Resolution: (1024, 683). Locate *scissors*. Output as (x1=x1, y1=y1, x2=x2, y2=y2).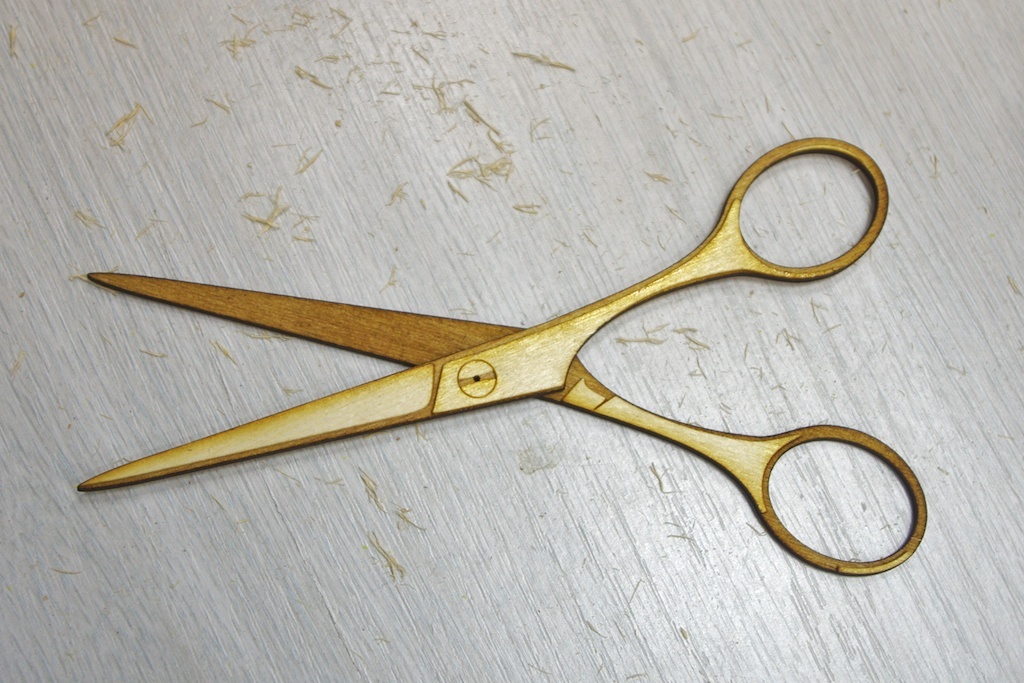
(x1=77, y1=134, x2=930, y2=599).
